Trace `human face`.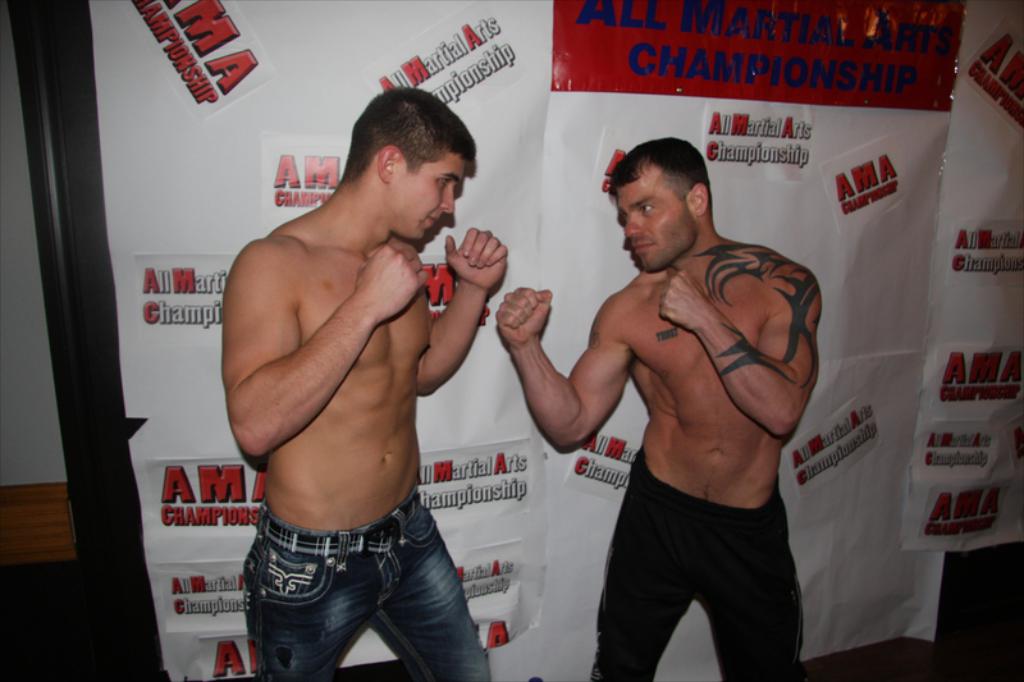
Traced to box(393, 156, 468, 242).
